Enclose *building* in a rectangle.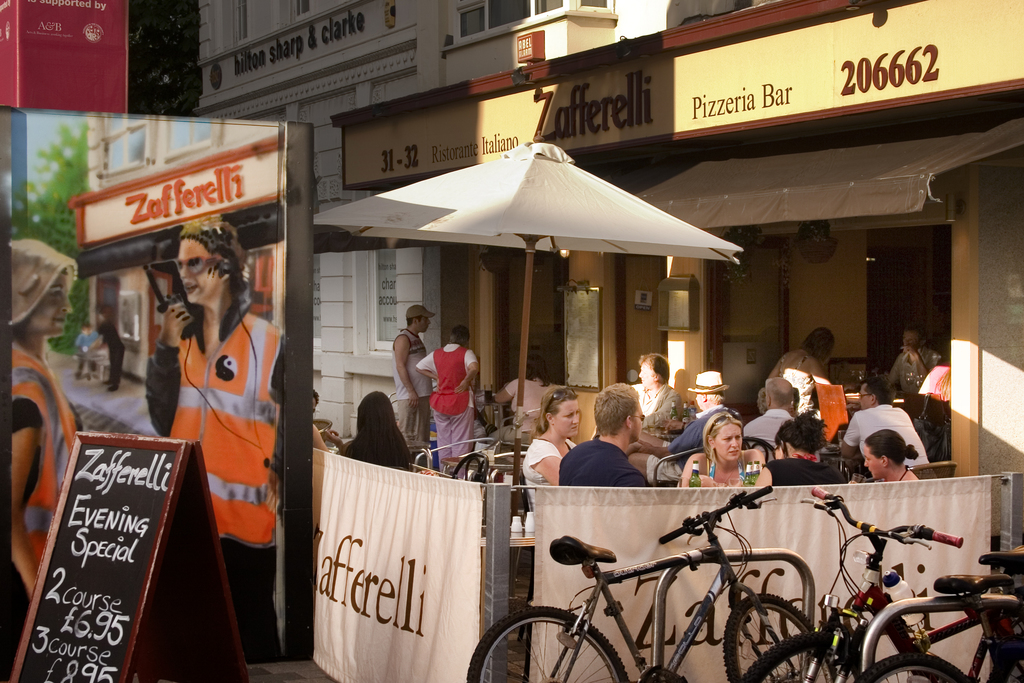
[x1=0, y1=0, x2=1023, y2=547].
